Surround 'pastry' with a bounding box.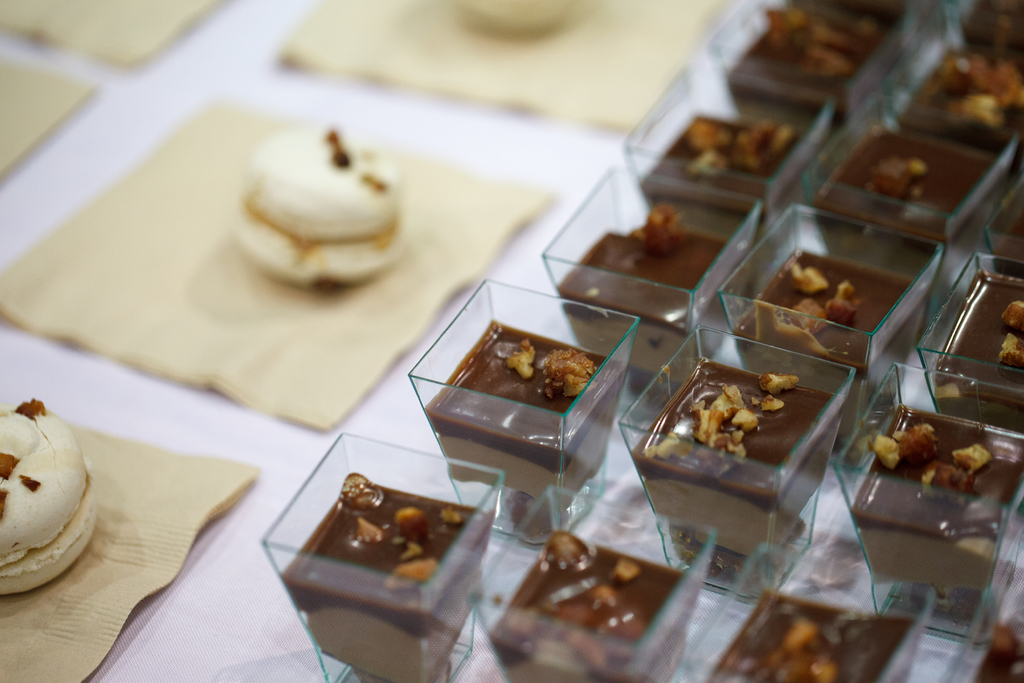
left=636, top=345, right=840, bottom=565.
